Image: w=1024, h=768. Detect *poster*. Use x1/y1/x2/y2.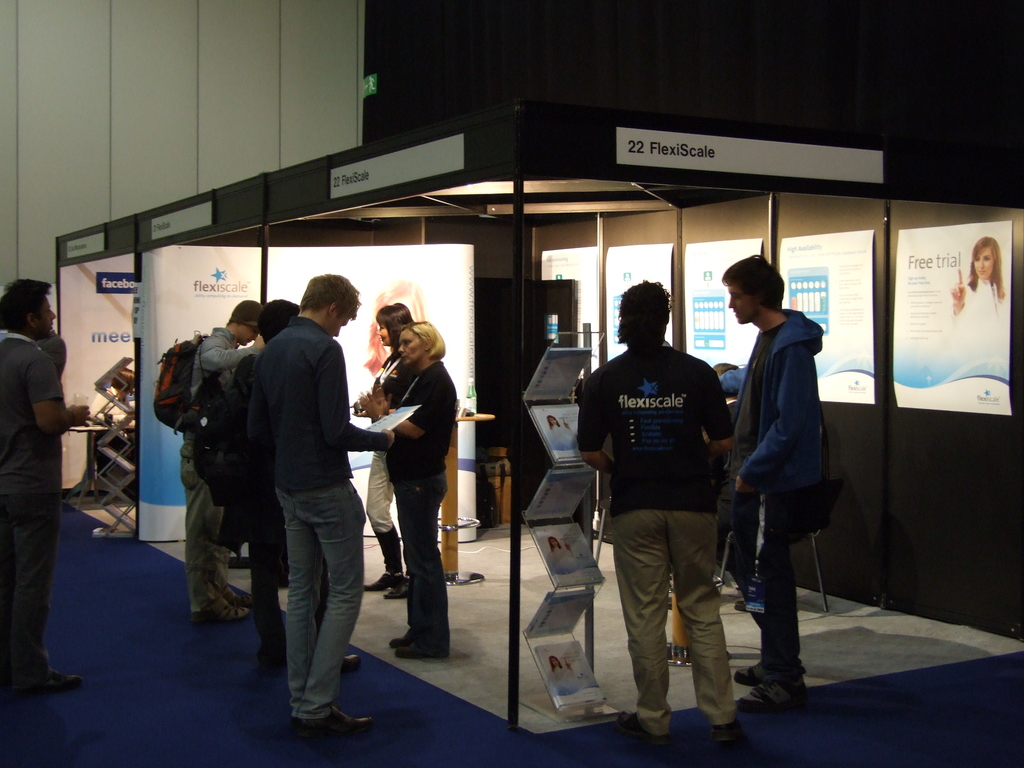
773/226/878/410.
